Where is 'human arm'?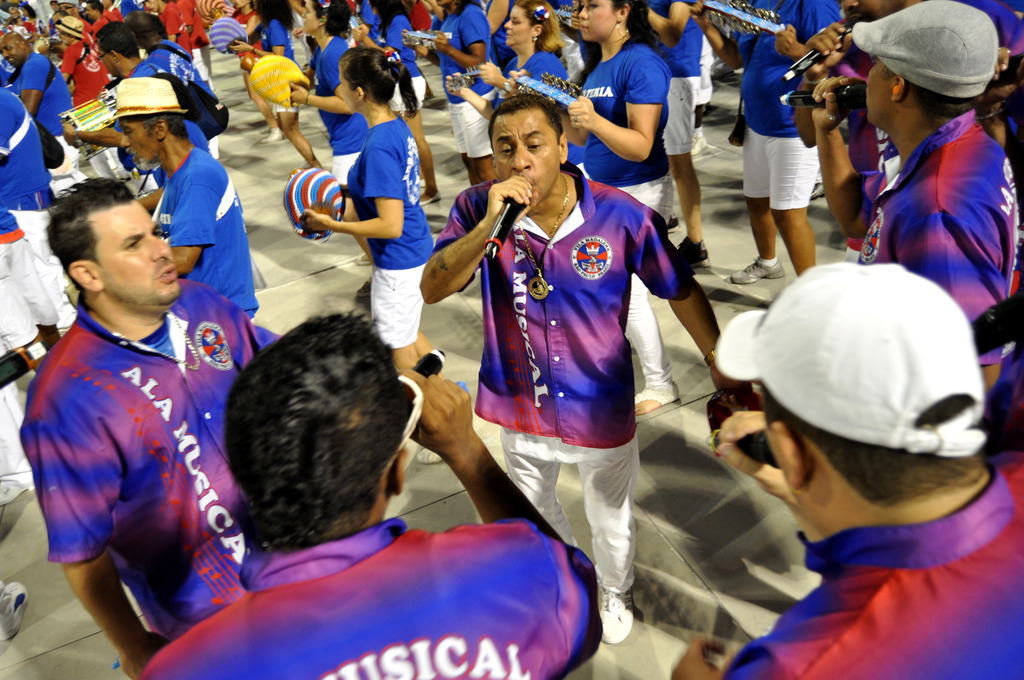
429 3 490 72.
